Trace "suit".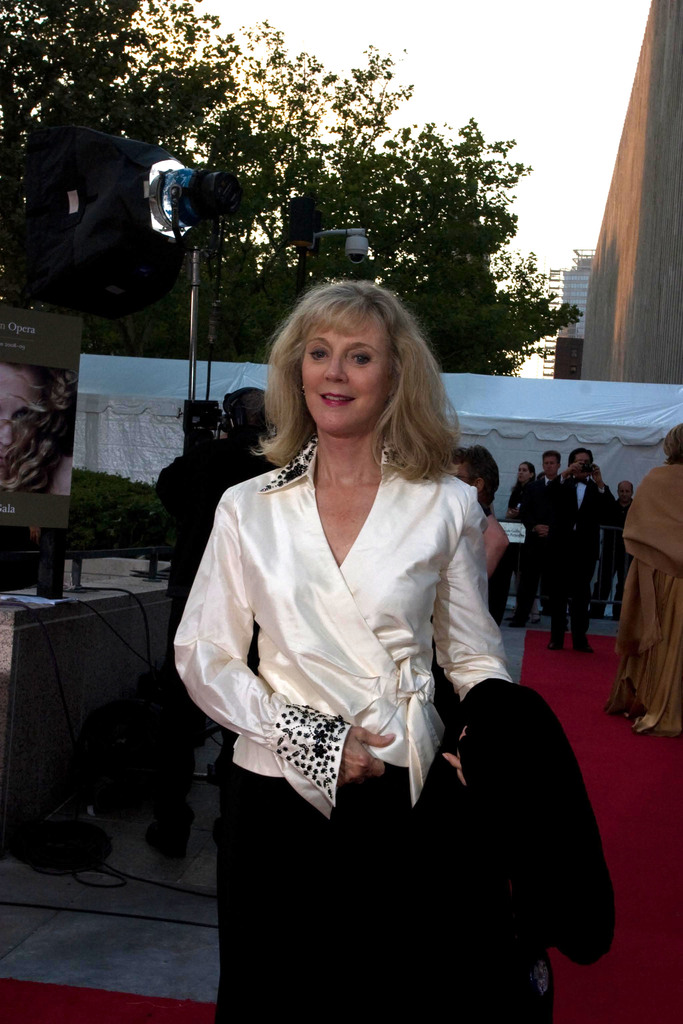
Traced to crop(399, 679, 613, 1023).
